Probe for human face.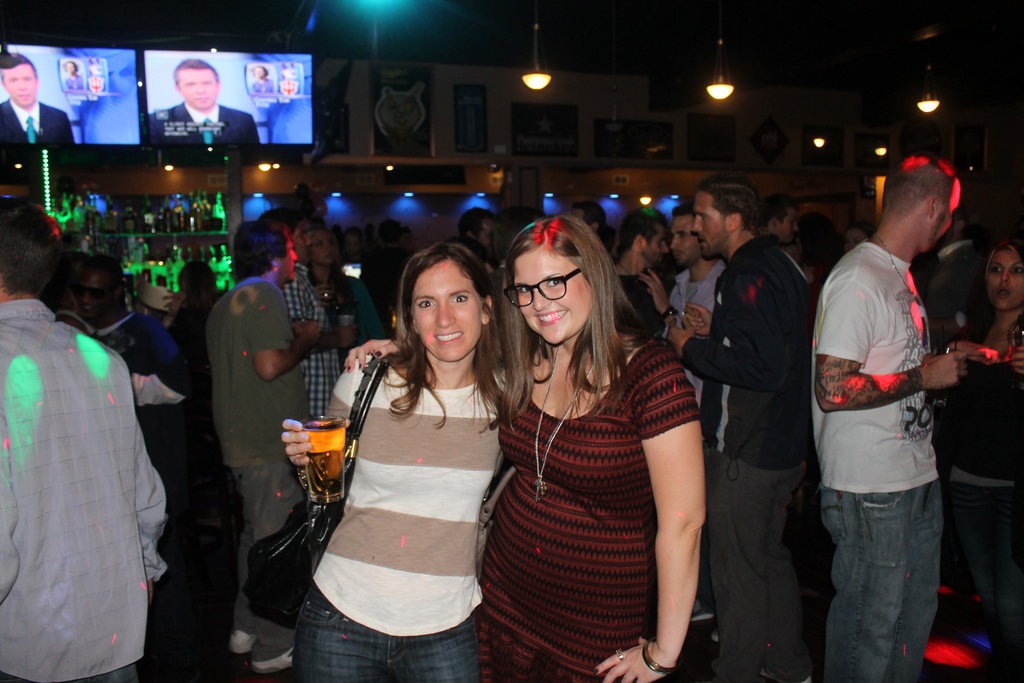
Probe result: 403:256:486:363.
